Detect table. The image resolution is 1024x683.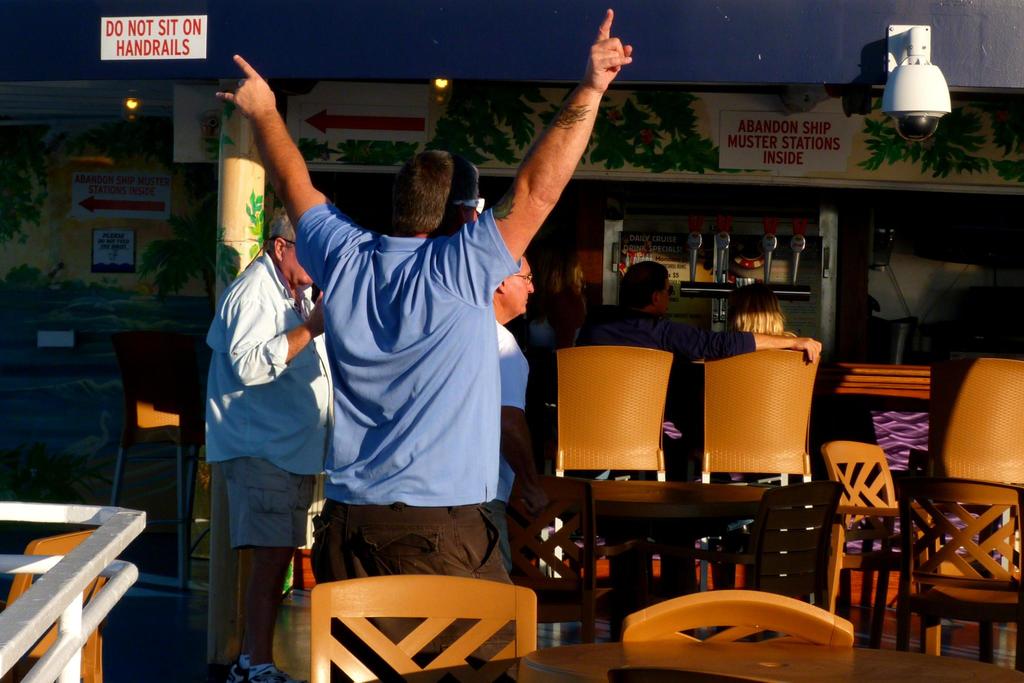
bbox=(550, 469, 796, 622).
